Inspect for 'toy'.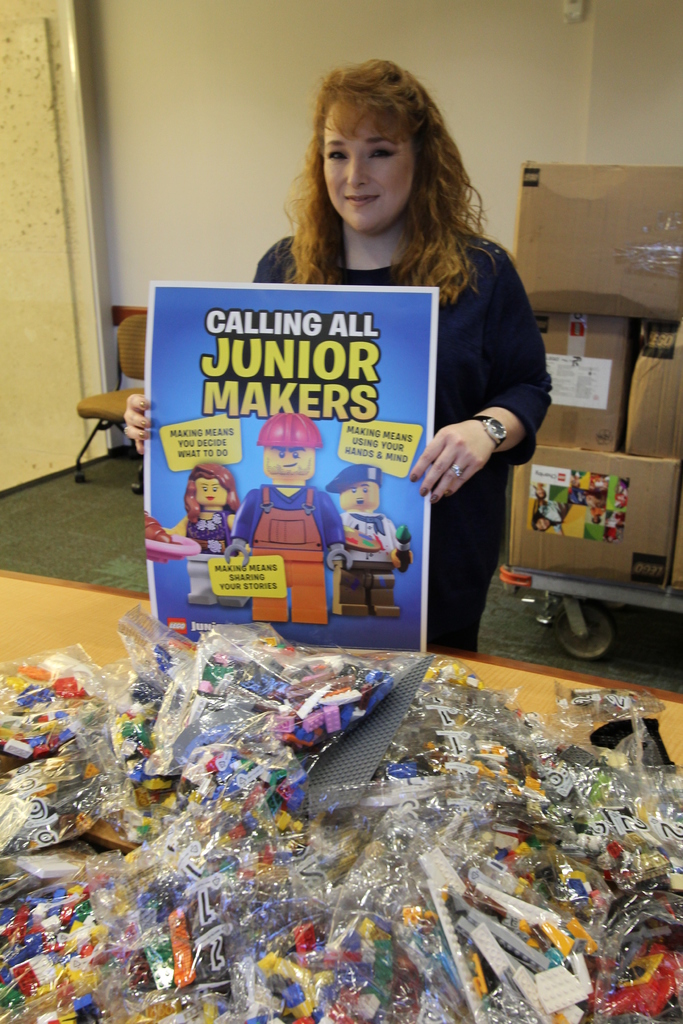
Inspection: box=[327, 461, 415, 615].
